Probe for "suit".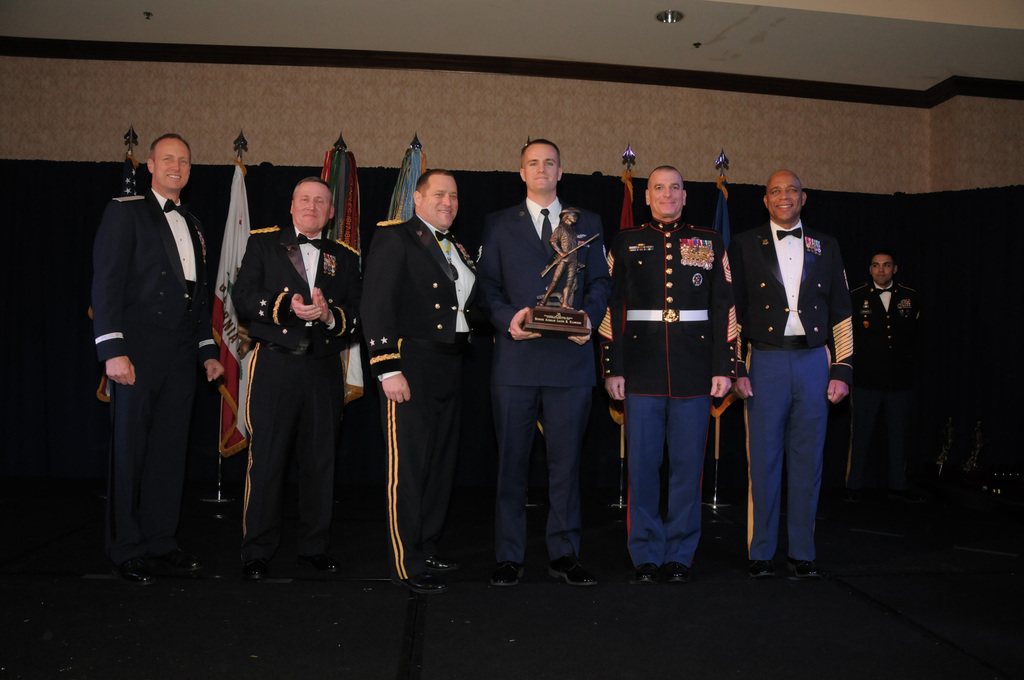
Probe result: {"left": 722, "top": 220, "right": 849, "bottom": 558}.
